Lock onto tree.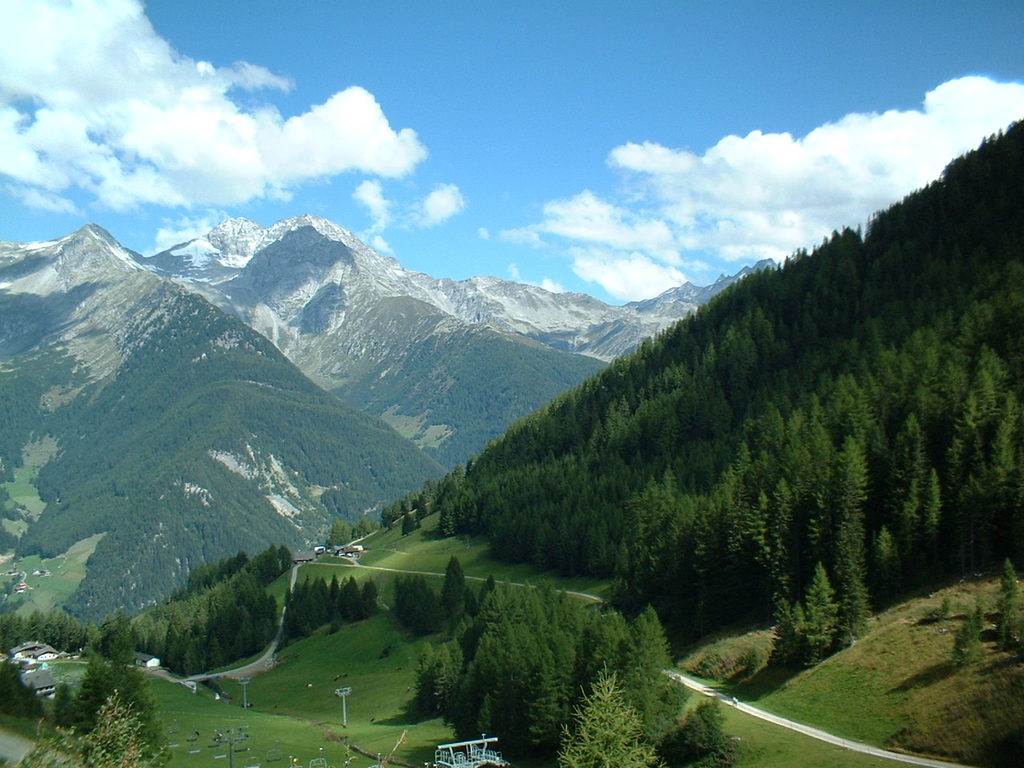
Locked: x1=229 y1=574 x2=282 y2=626.
